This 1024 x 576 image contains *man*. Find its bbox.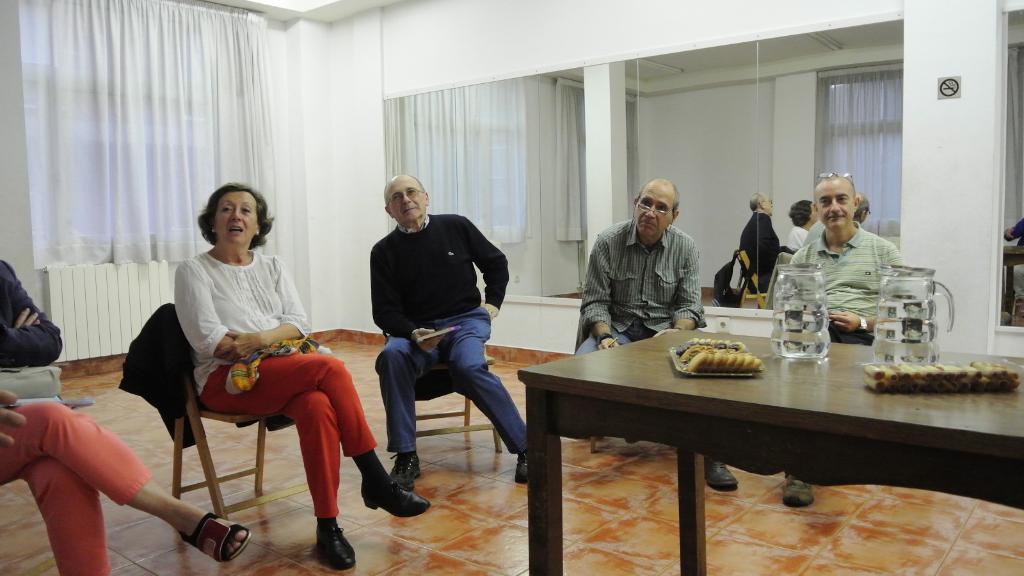
<box>806,192,873,249</box>.
